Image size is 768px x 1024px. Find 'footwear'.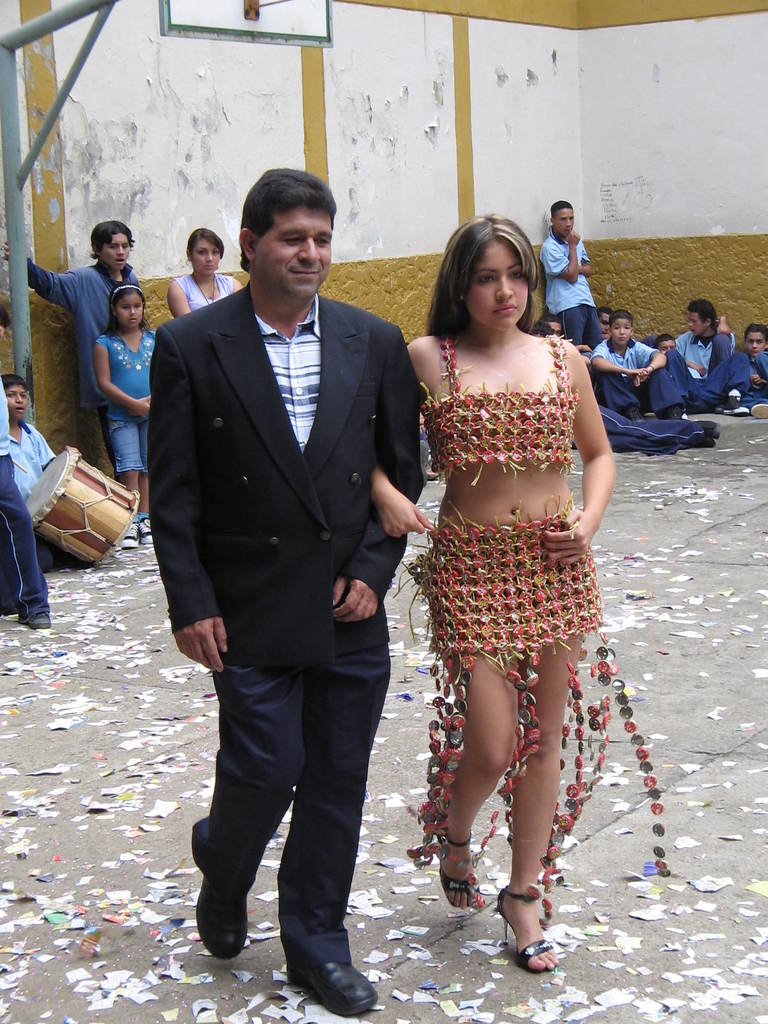
496/888/564/972.
